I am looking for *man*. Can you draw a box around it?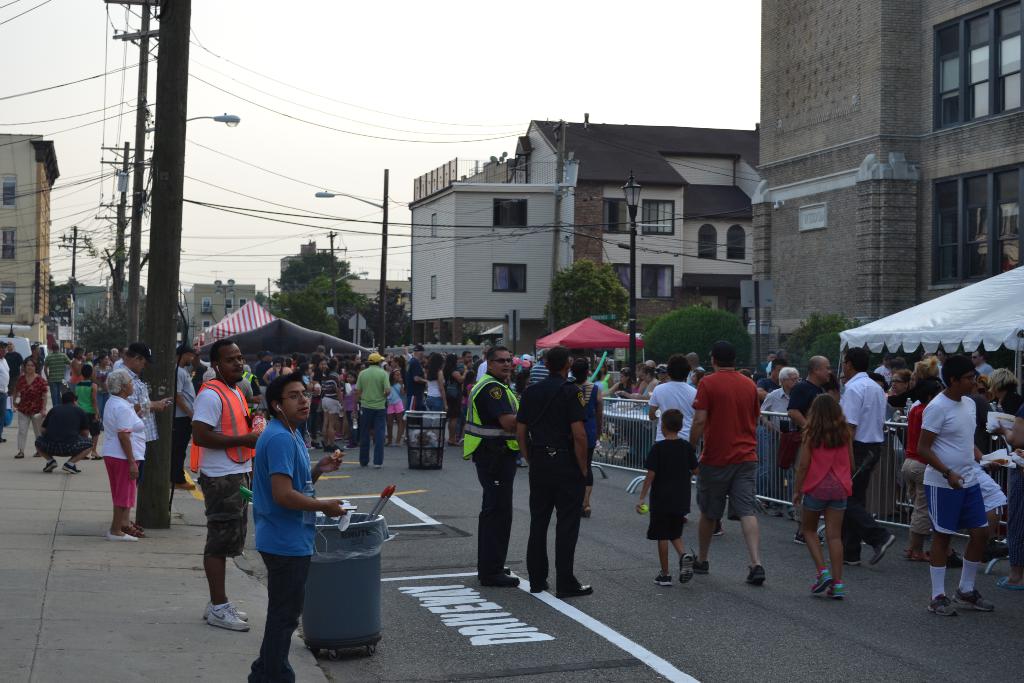
Sure, the bounding box is box(787, 352, 829, 546).
